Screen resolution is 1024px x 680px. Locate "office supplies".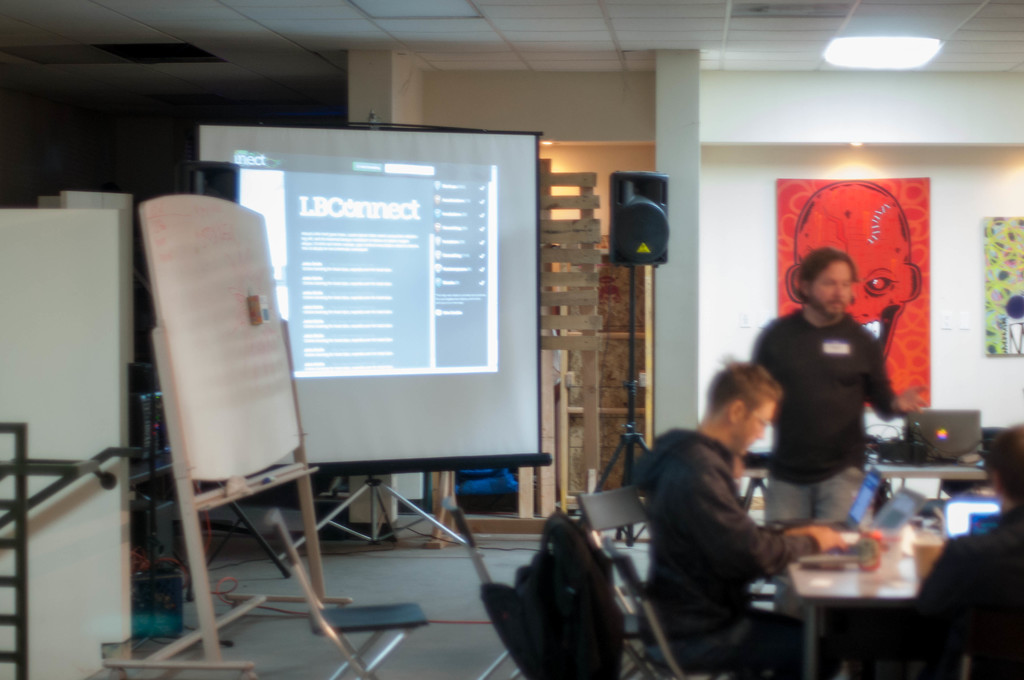
934, 495, 1009, 542.
